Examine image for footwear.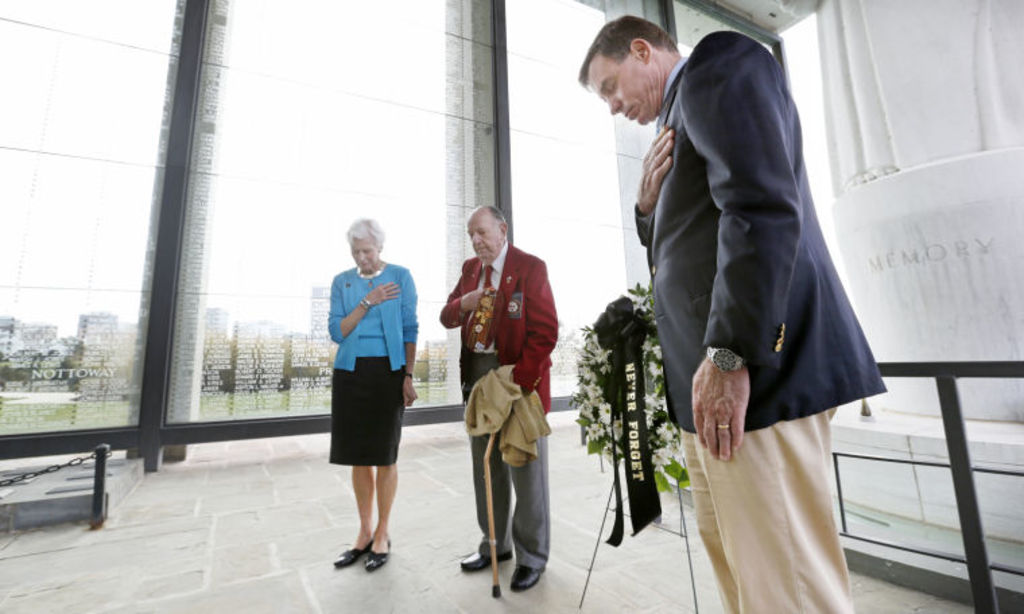
Examination result: {"left": 364, "top": 541, "right": 395, "bottom": 574}.
